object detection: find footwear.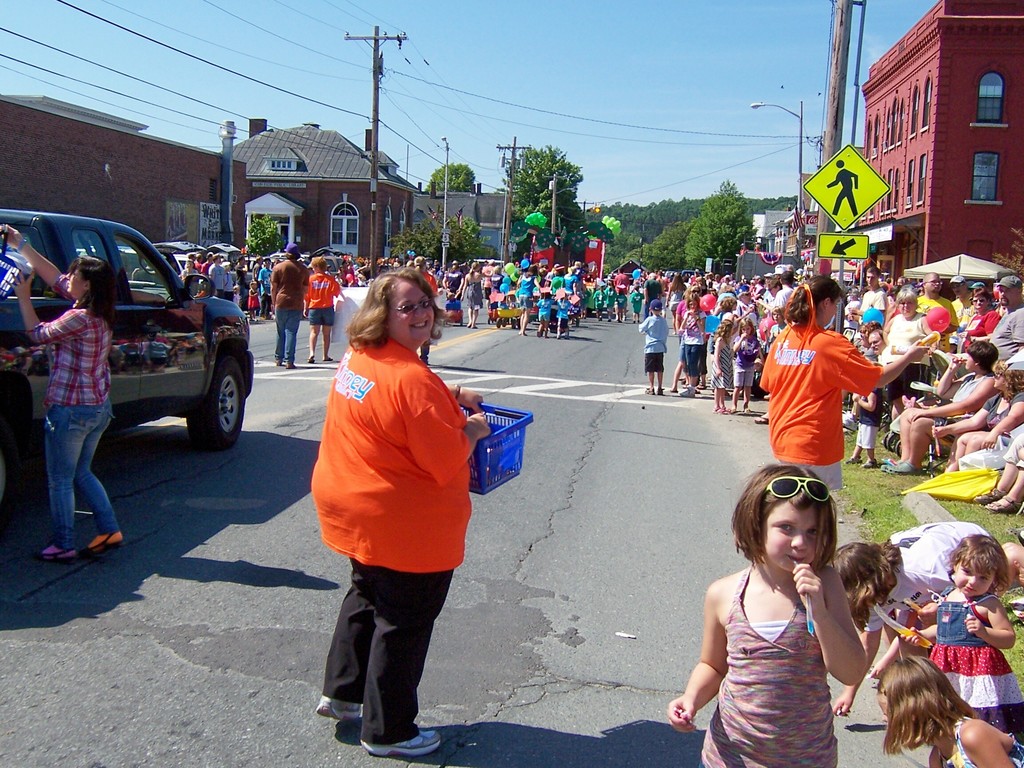
<bbox>679, 388, 694, 397</bbox>.
